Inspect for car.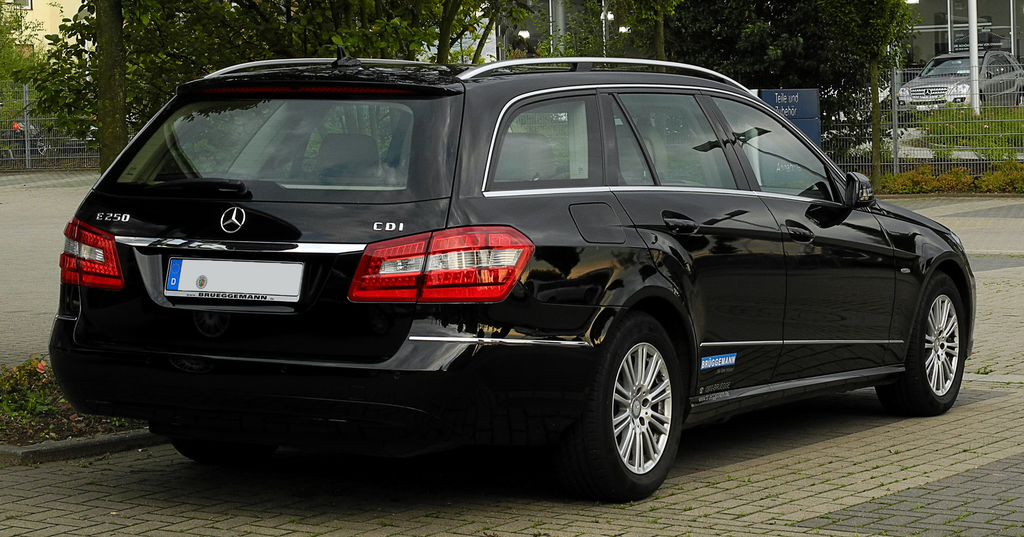
Inspection: box=[884, 44, 1023, 124].
